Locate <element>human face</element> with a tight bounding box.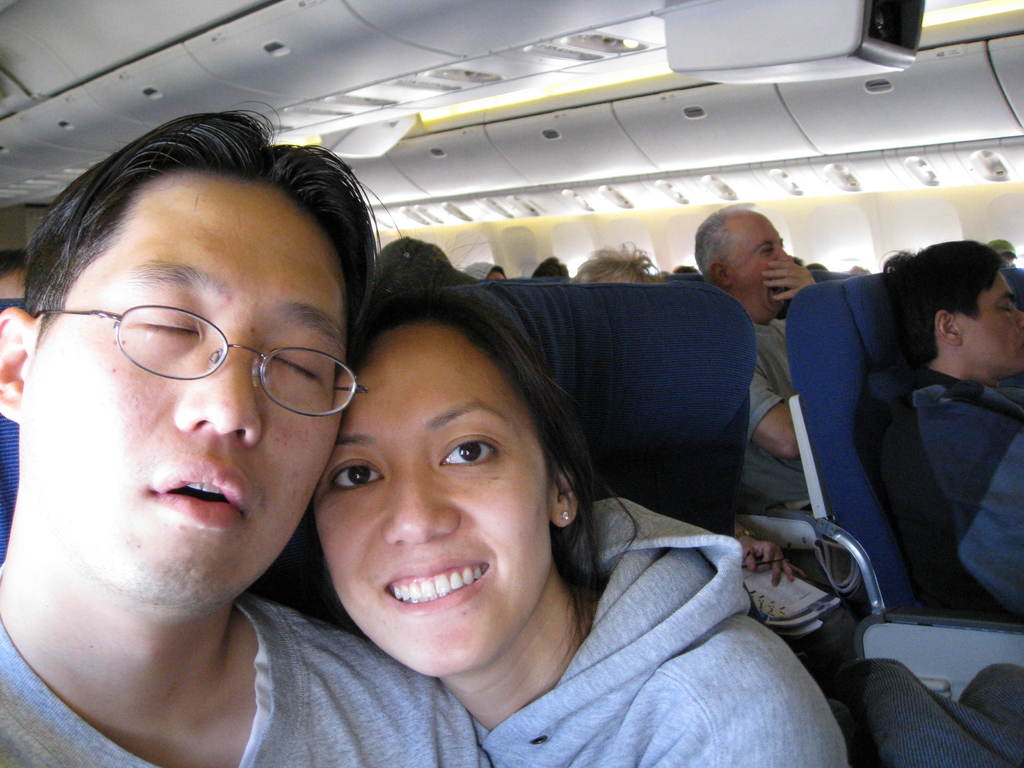
crop(24, 175, 348, 604).
